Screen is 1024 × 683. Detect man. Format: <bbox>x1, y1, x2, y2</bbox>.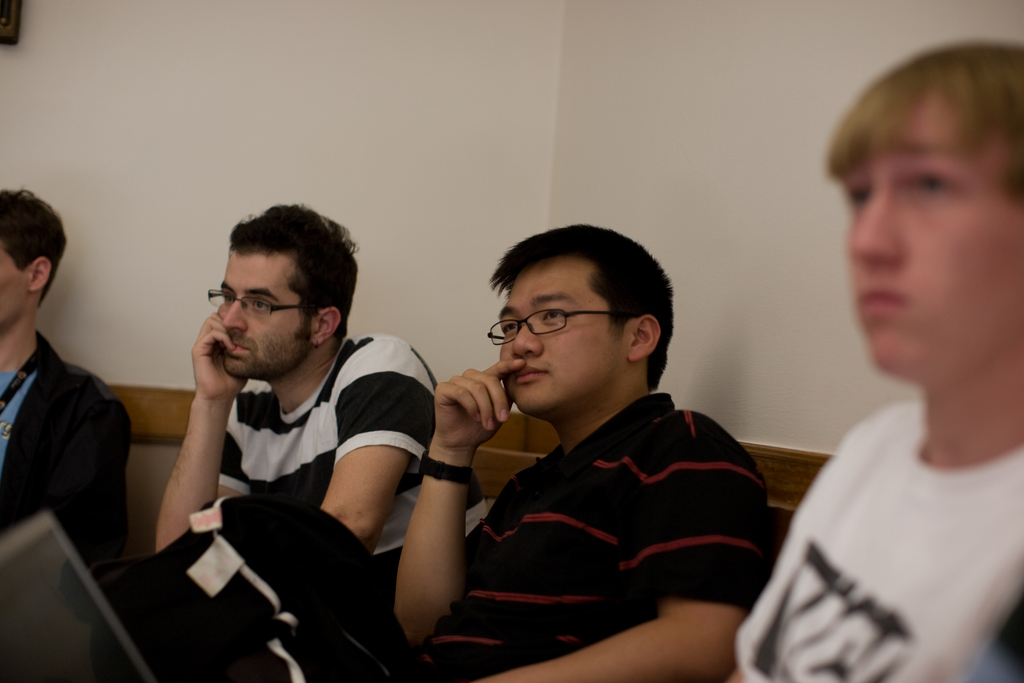
<bbox>147, 204, 454, 629</bbox>.
